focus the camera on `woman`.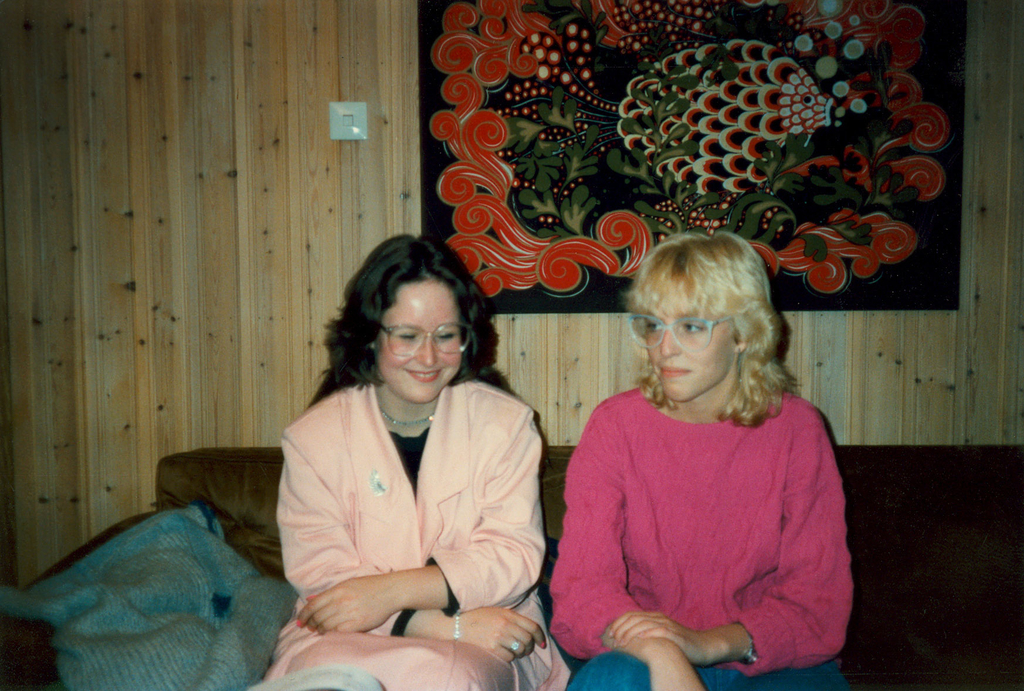
Focus region: bbox=(260, 225, 544, 681).
